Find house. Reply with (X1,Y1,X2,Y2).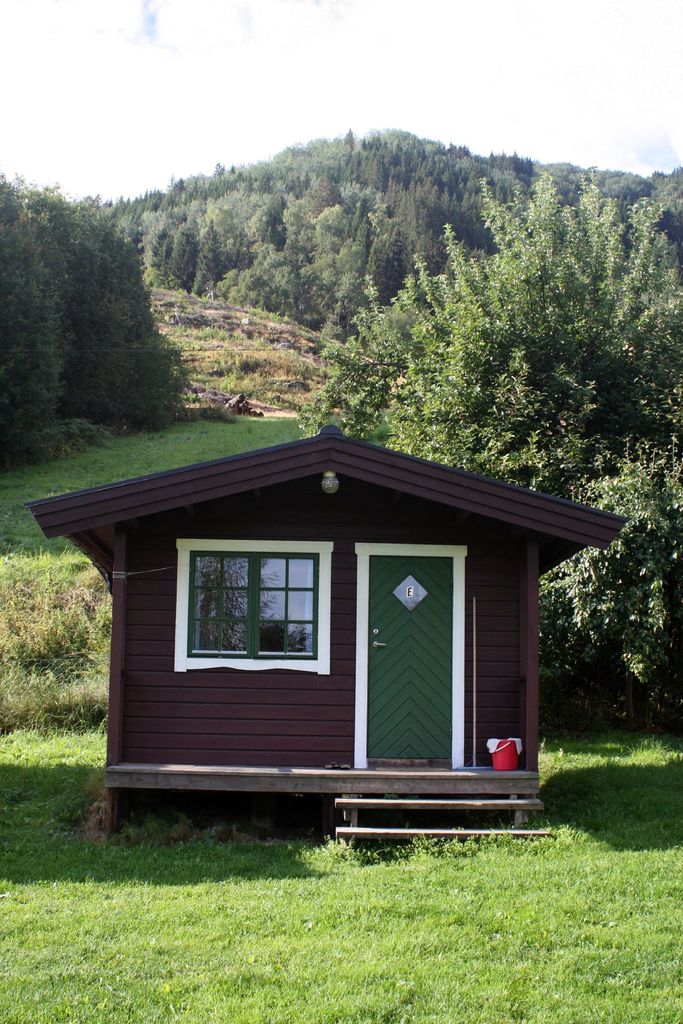
(20,417,628,840).
